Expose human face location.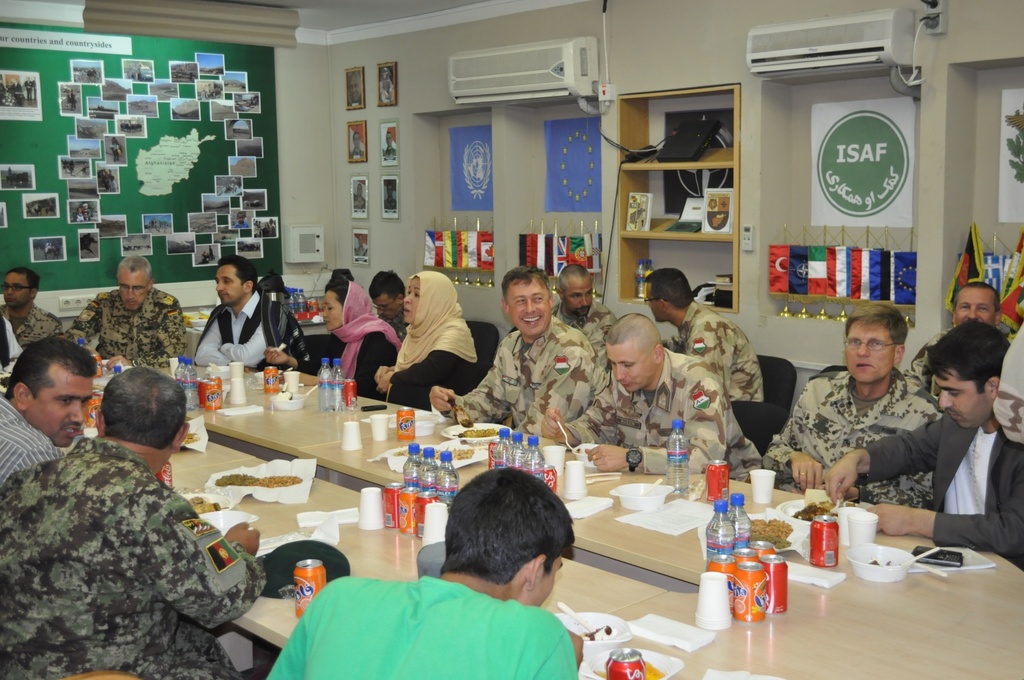
Exposed at 403, 284, 422, 321.
